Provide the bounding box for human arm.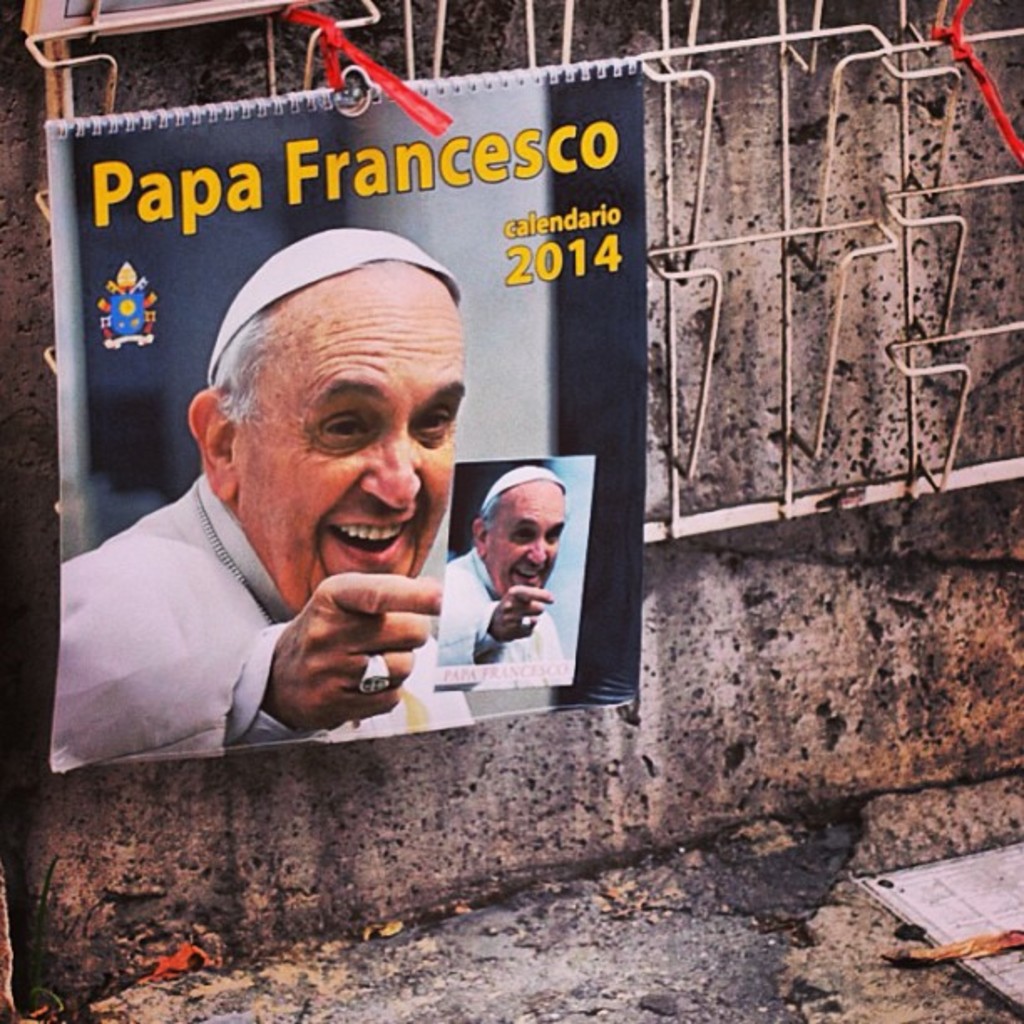
x1=445 y1=579 x2=559 y2=666.
